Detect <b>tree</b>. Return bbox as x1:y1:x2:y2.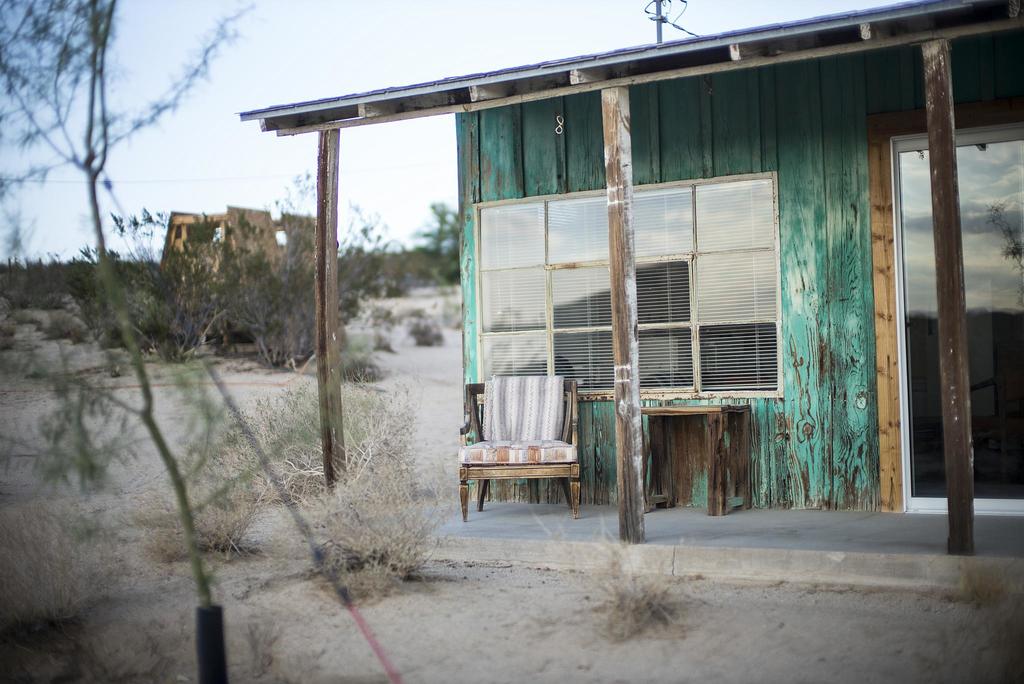
0:0:383:609.
